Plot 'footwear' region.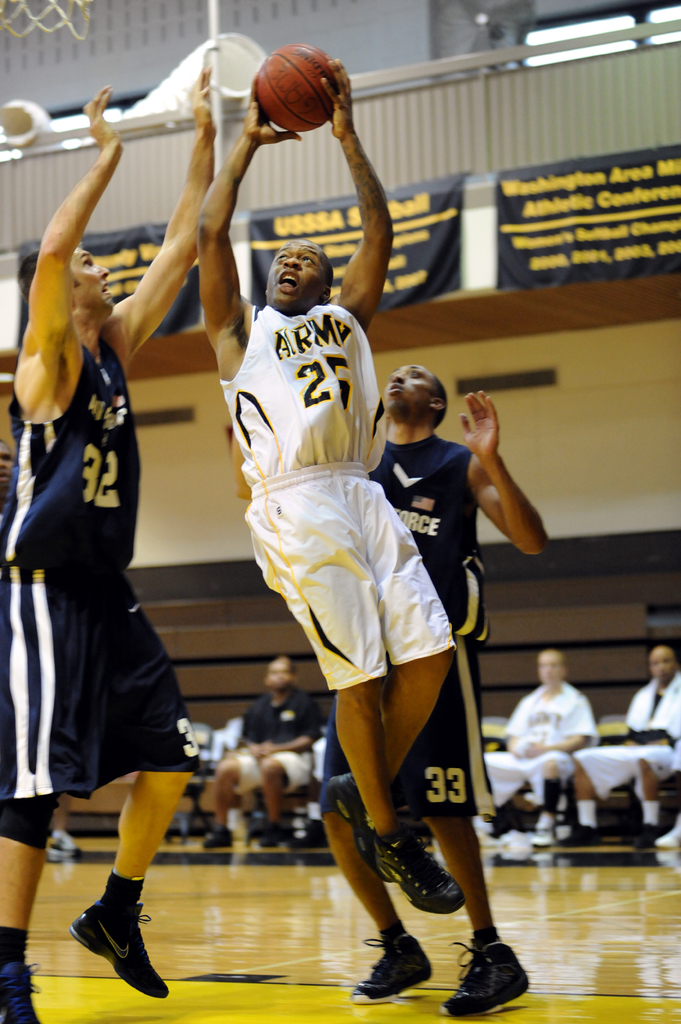
Plotted at [x1=257, y1=827, x2=279, y2=848].
